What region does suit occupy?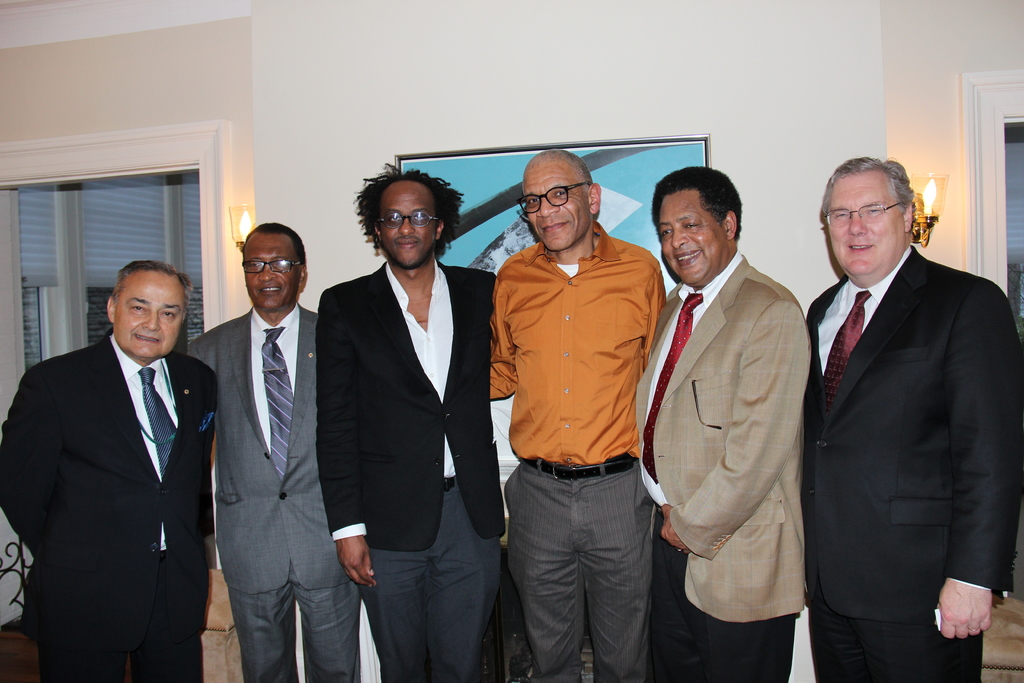
rect(627, 257, 815, 682).
